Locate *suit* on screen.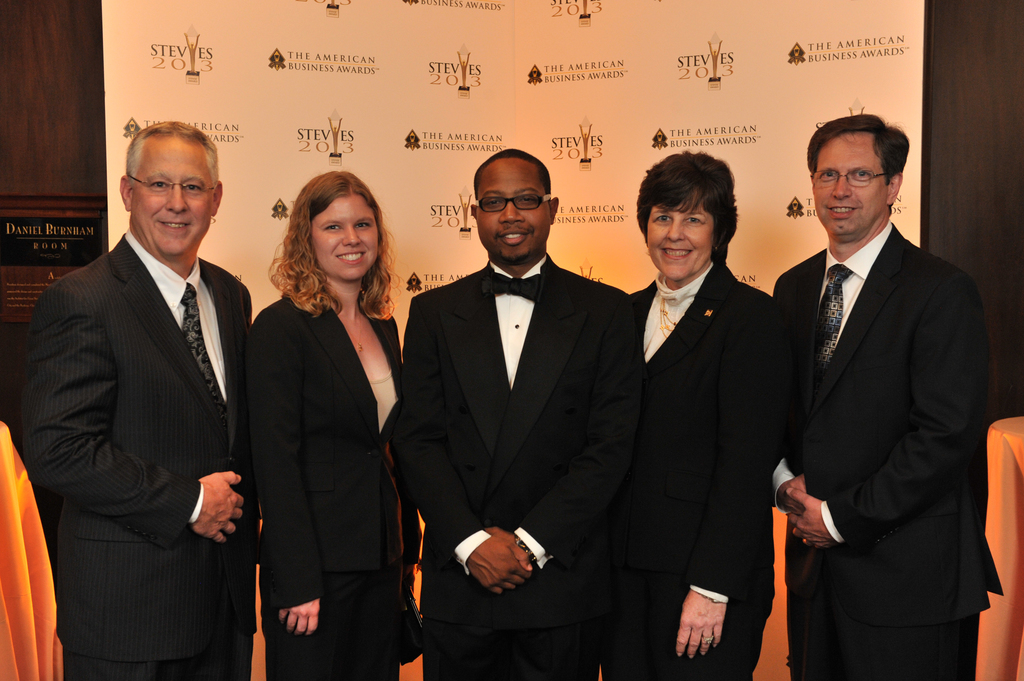
On screen at <box>7,233,256,680</box>.
